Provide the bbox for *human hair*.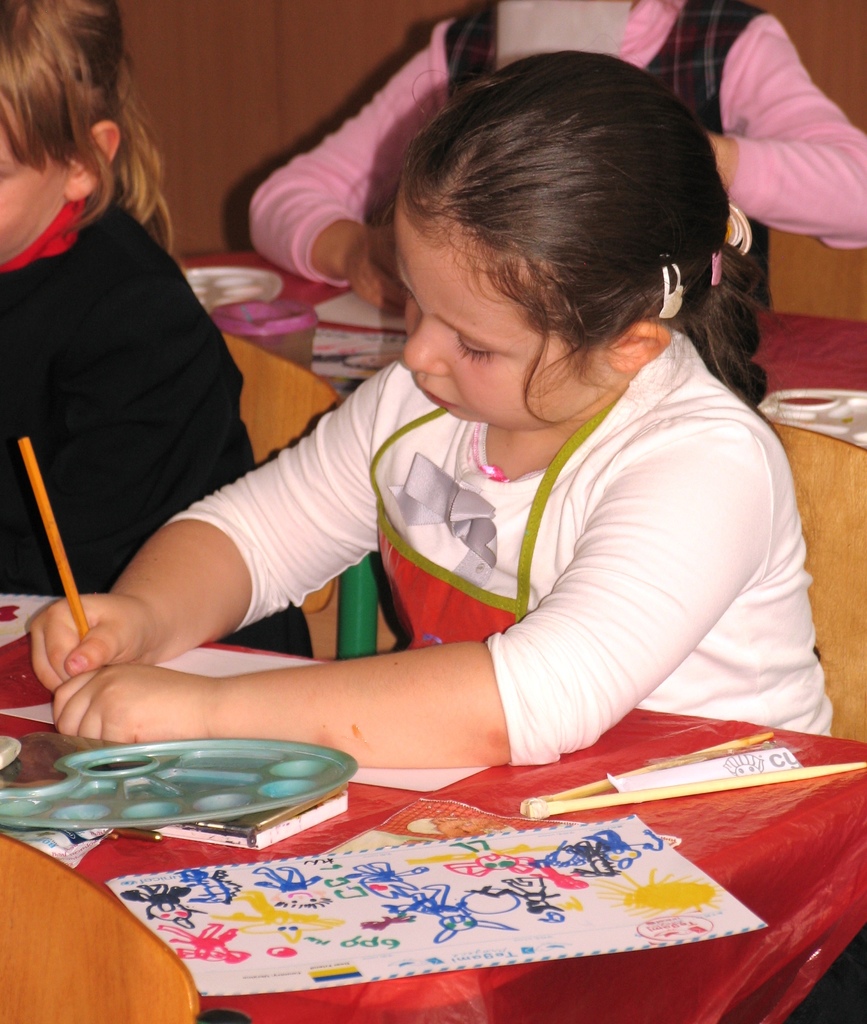
crop(0, 0, 180, 253).
